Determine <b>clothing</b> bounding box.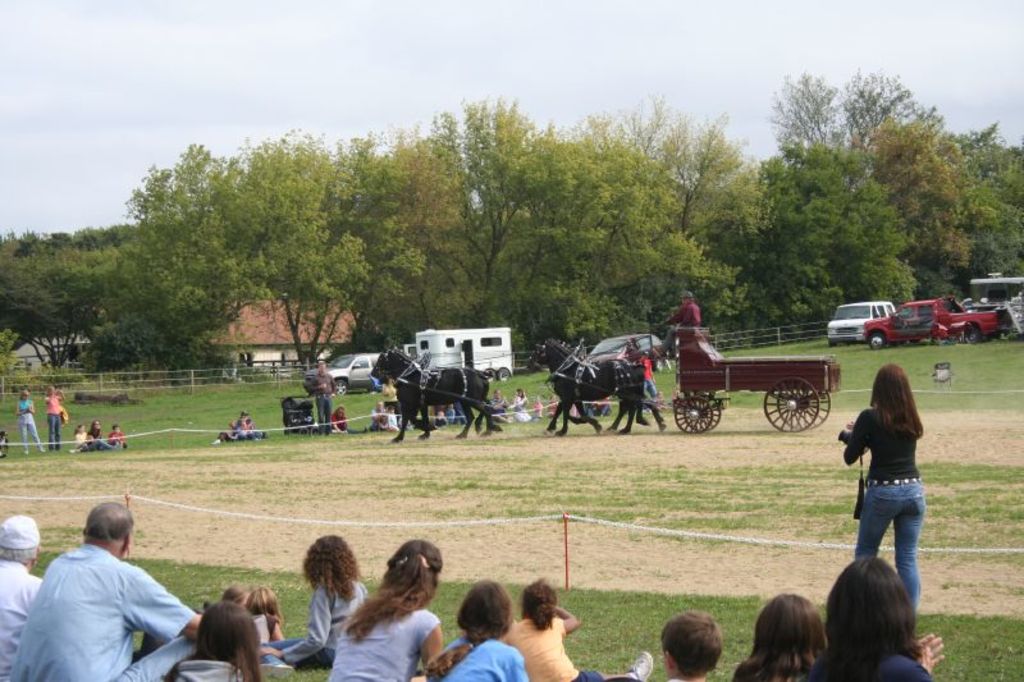
Determined: 14/397/44/453.
